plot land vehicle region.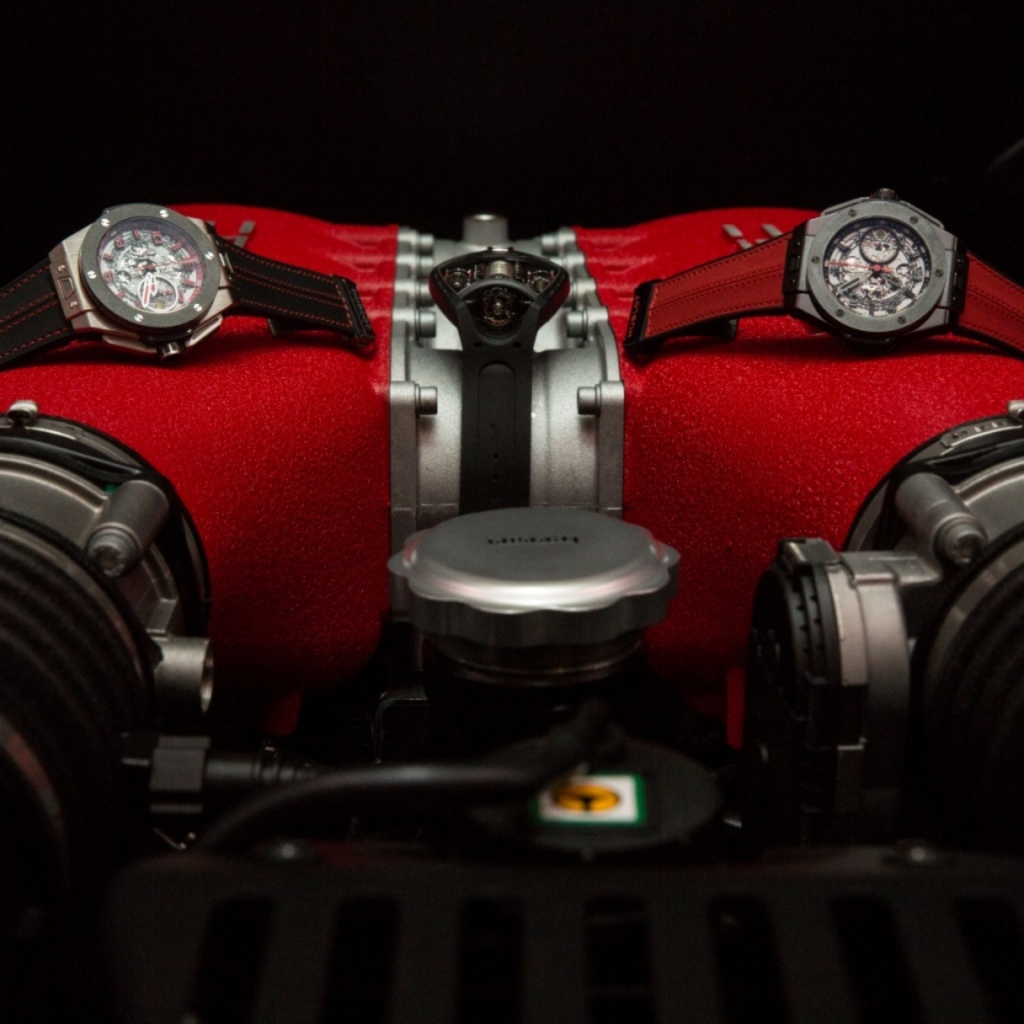
Plotted at 0/217/1023/1023.
